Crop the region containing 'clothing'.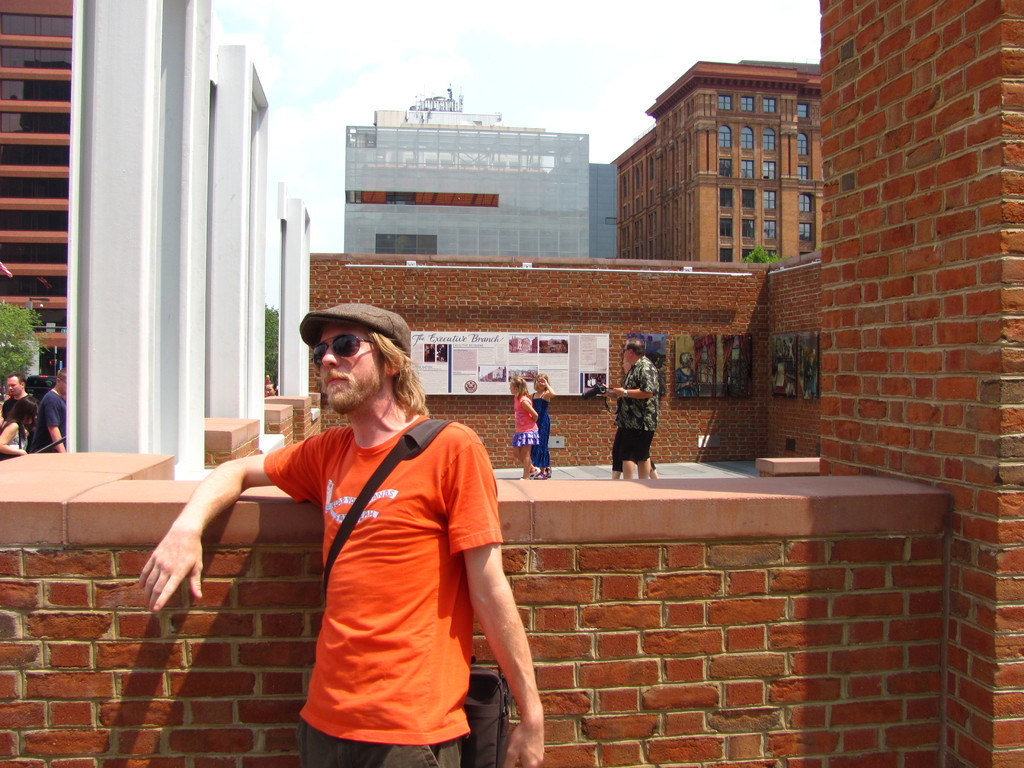
Crop region: <bbox>0, 431, 29, 455</bbox>.
